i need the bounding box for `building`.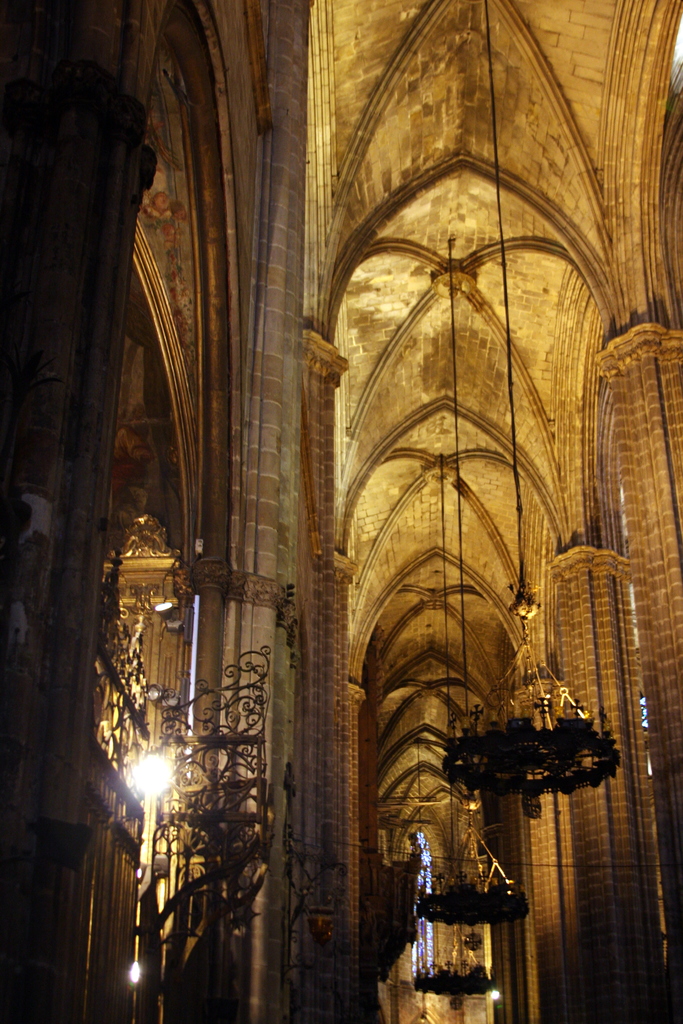
Here it is: [left=0, top=0, right=682, bottom=1023].
